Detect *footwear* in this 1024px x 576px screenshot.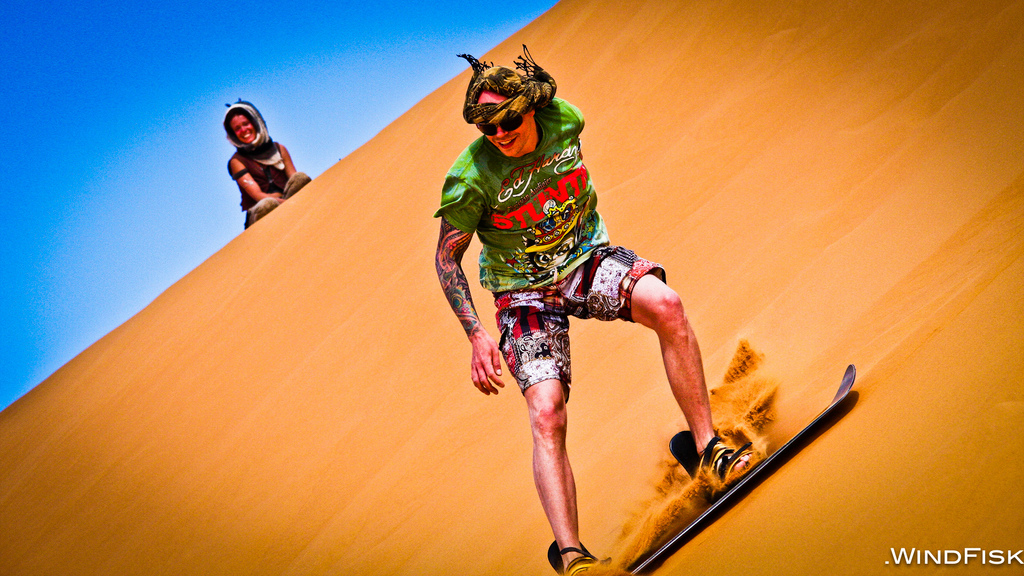
Detection: 547:533:594:575.
